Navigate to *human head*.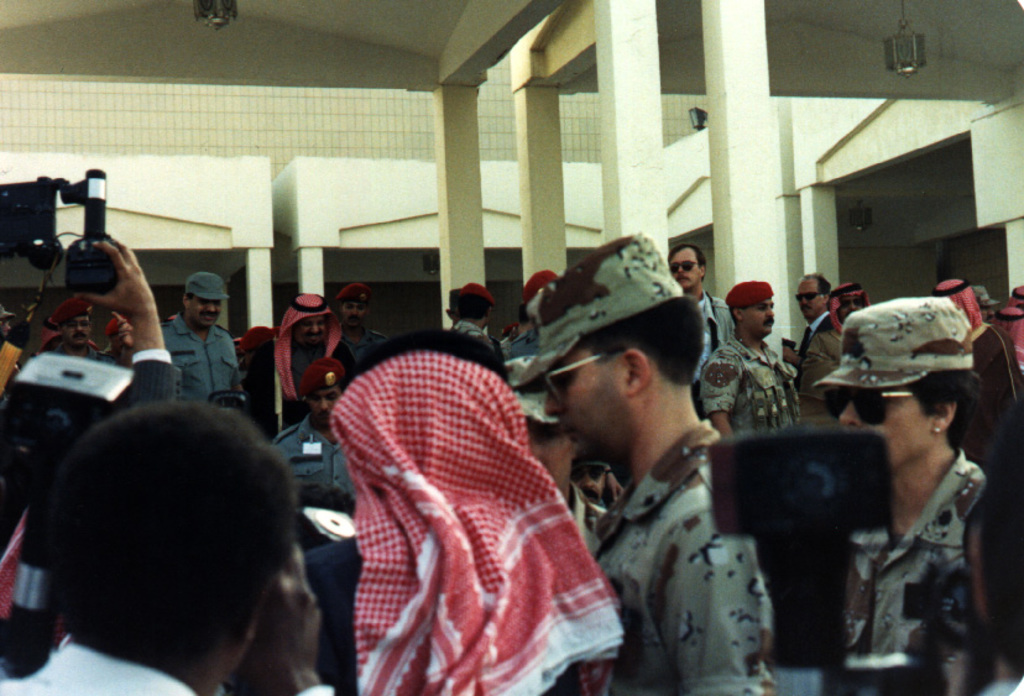
Navigation target: [x1=288, y1=294, x2=328, y2=344].
